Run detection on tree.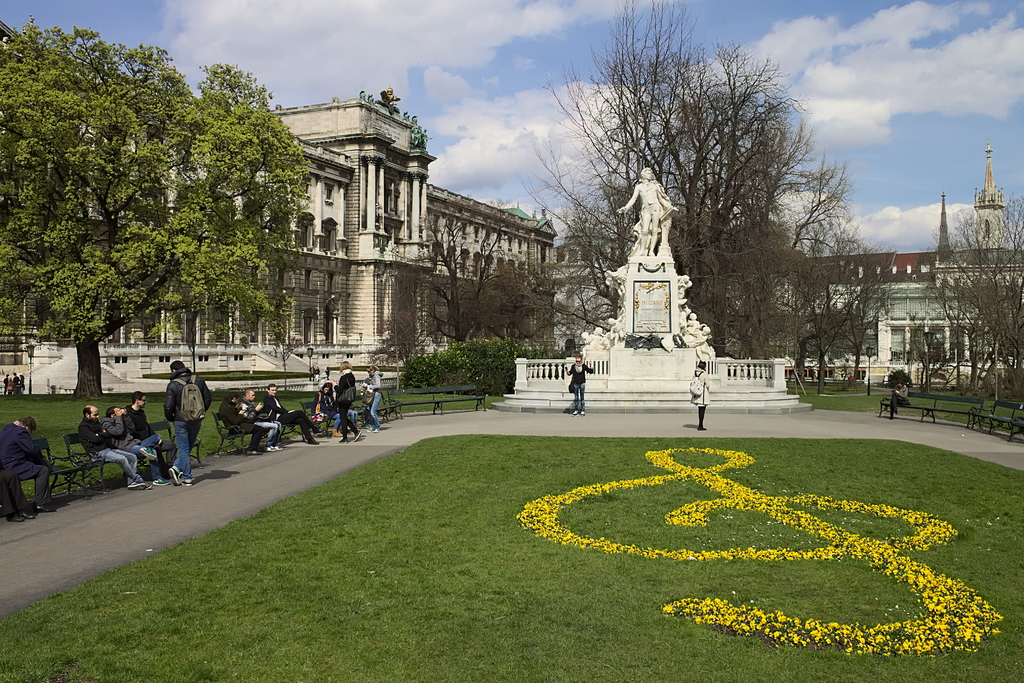
Result: {"x1": 0, "y1": 13, "x2": 311, "y2": 399}.
